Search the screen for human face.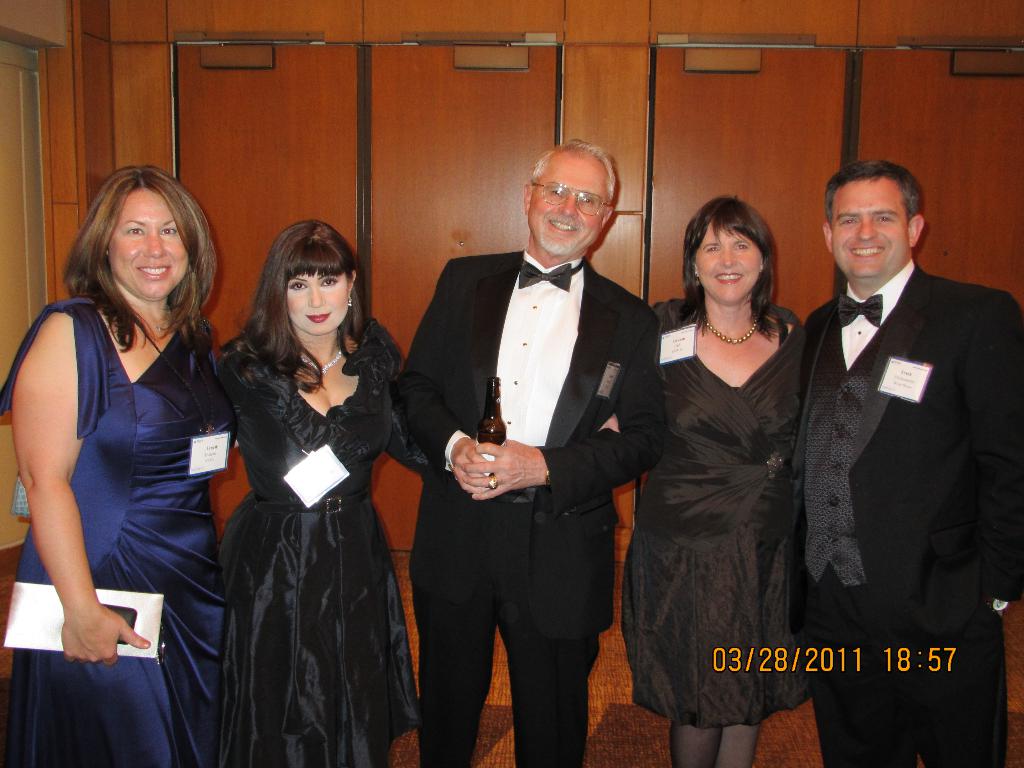
Found at Rect(531, 163, 607, 257).
